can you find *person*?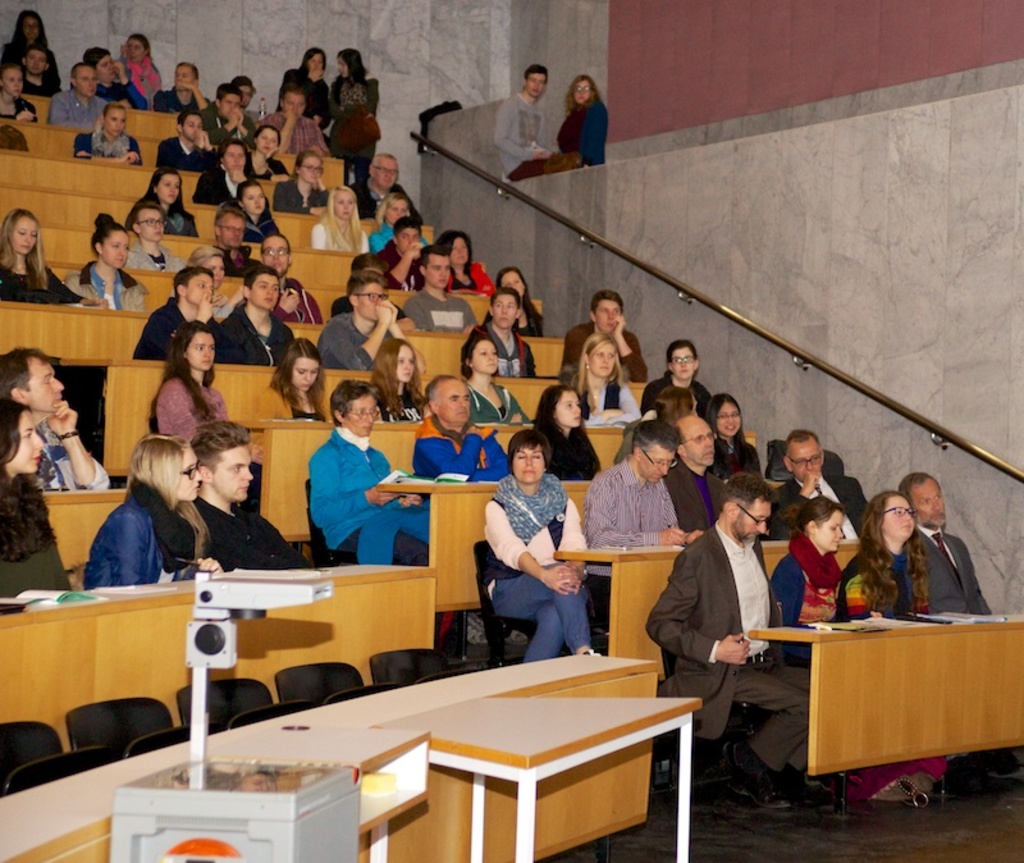
Yes, bounding box: <box>305,178,356,257</box>.
